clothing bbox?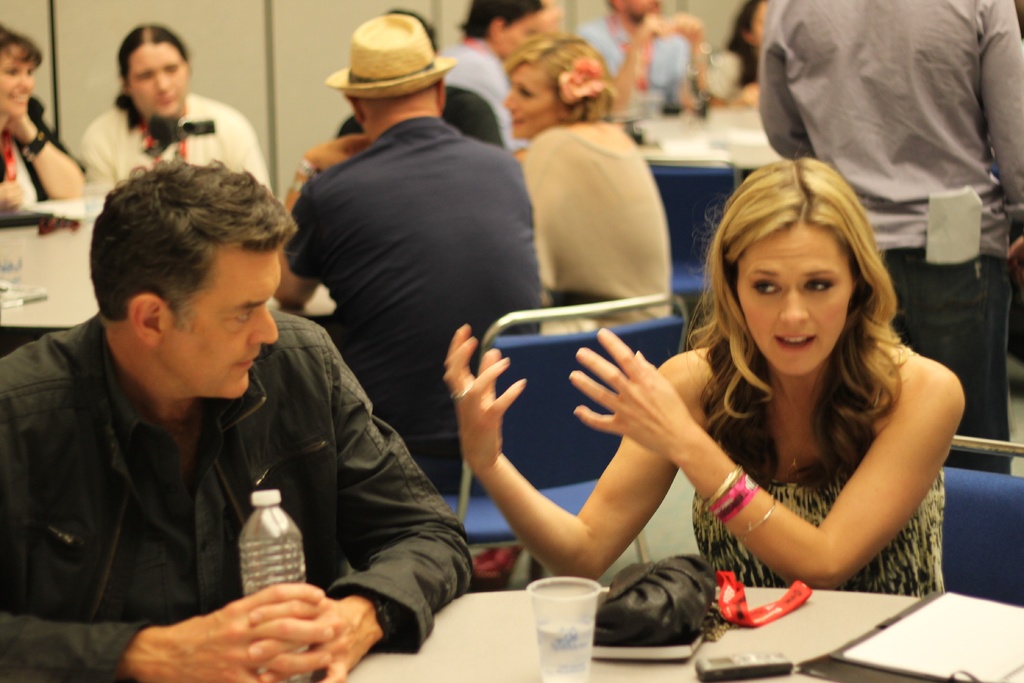
pyautogui.locateOnScreen(338, 90, 504, 142)
